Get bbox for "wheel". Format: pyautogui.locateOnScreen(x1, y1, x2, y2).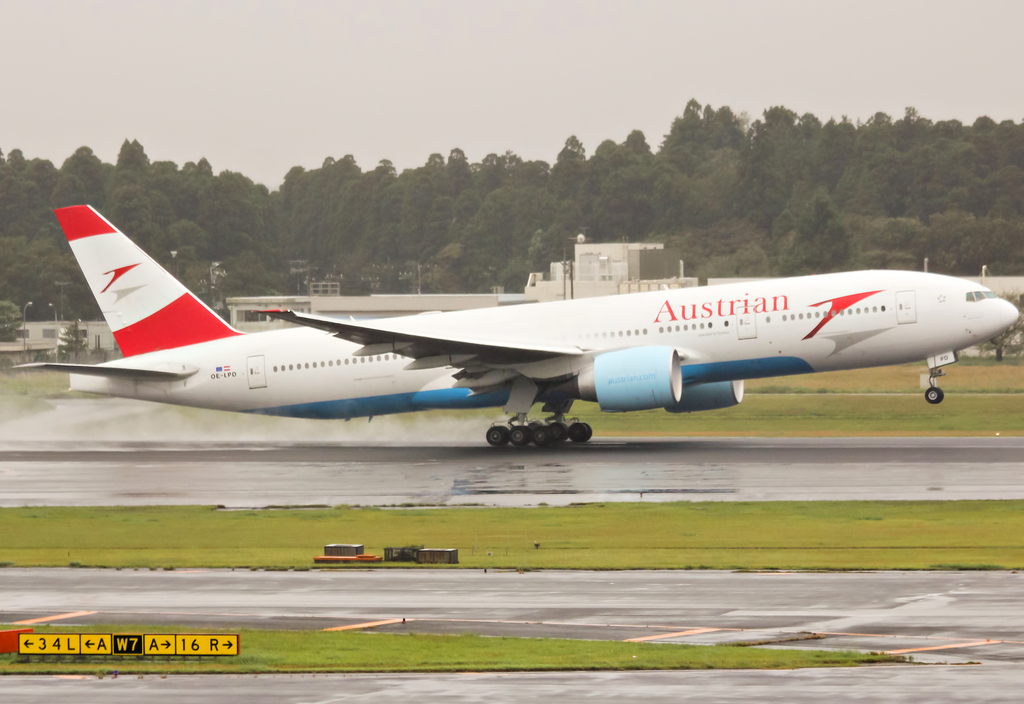
pyautogui.locateOnScreen(563, 424, 568, 439).
